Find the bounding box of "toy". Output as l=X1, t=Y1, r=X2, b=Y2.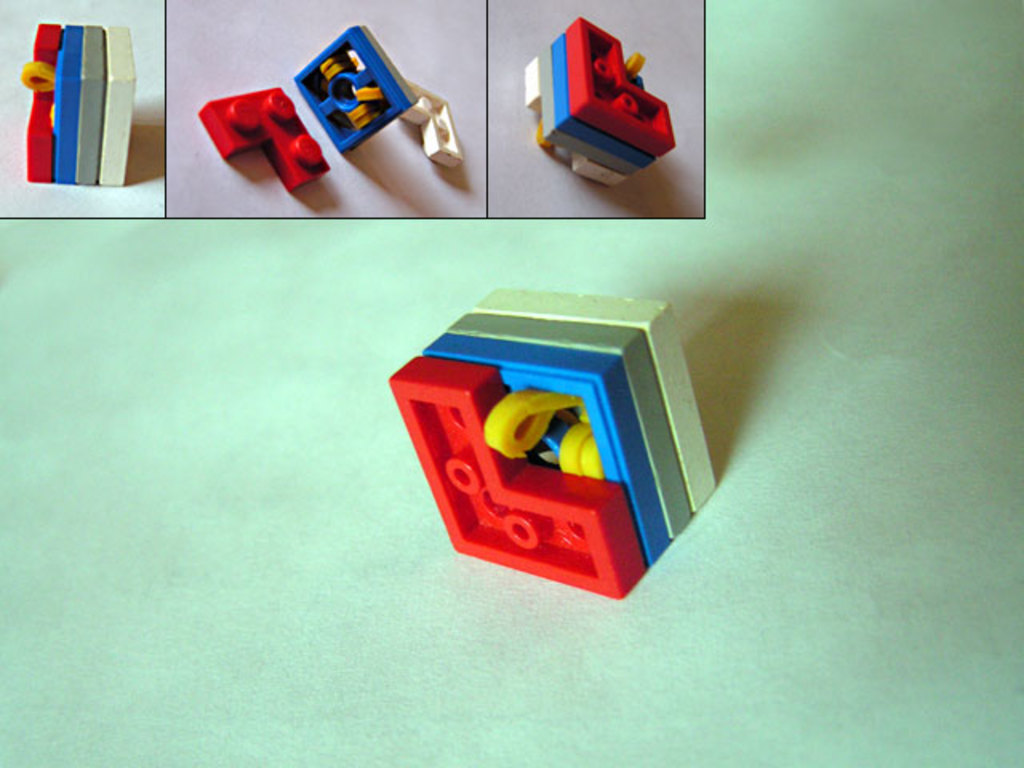
l=296, t=18, r=462, b=157.
